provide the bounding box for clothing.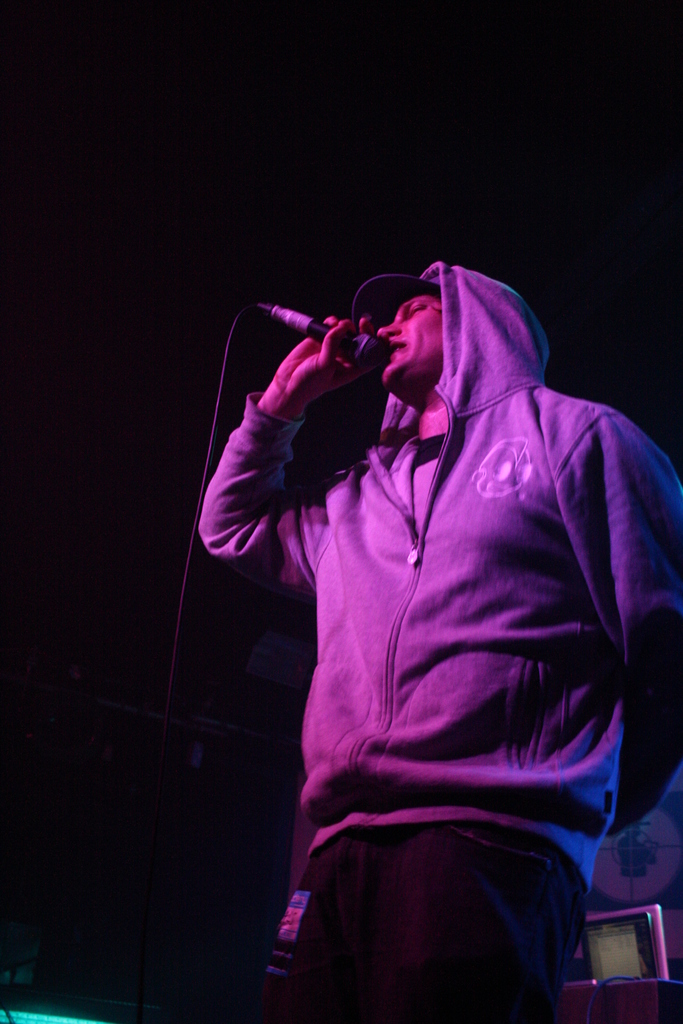
locate(254, 256, 635, 989).
